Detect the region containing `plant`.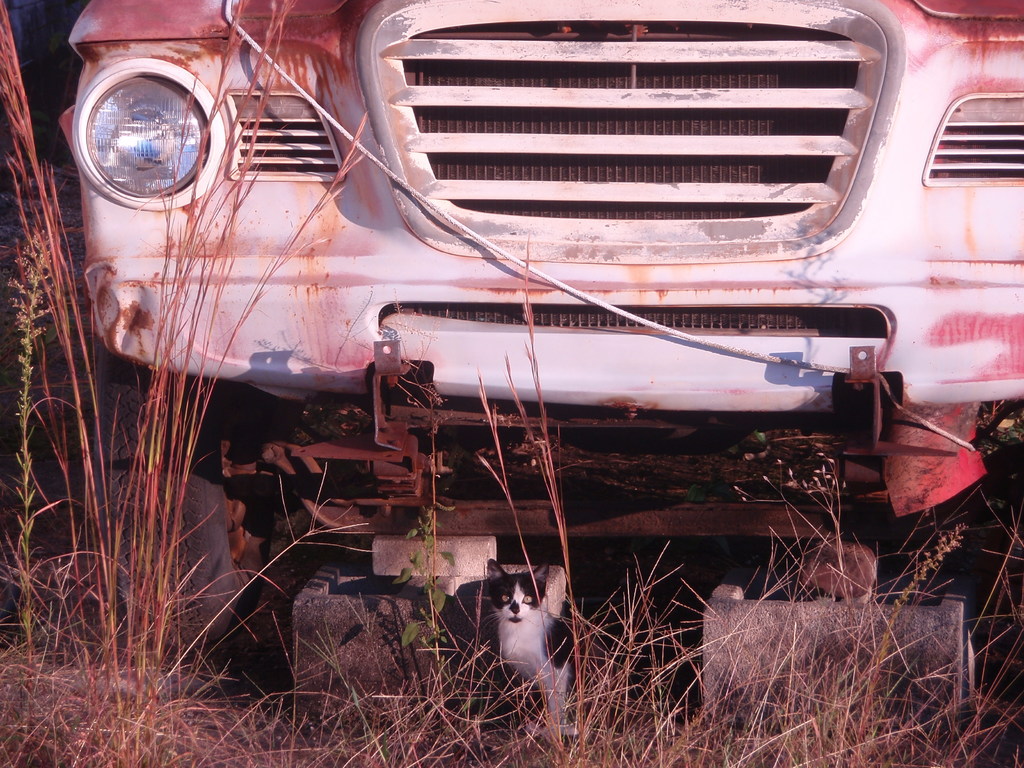
rect(0, 0, 372, 767).
